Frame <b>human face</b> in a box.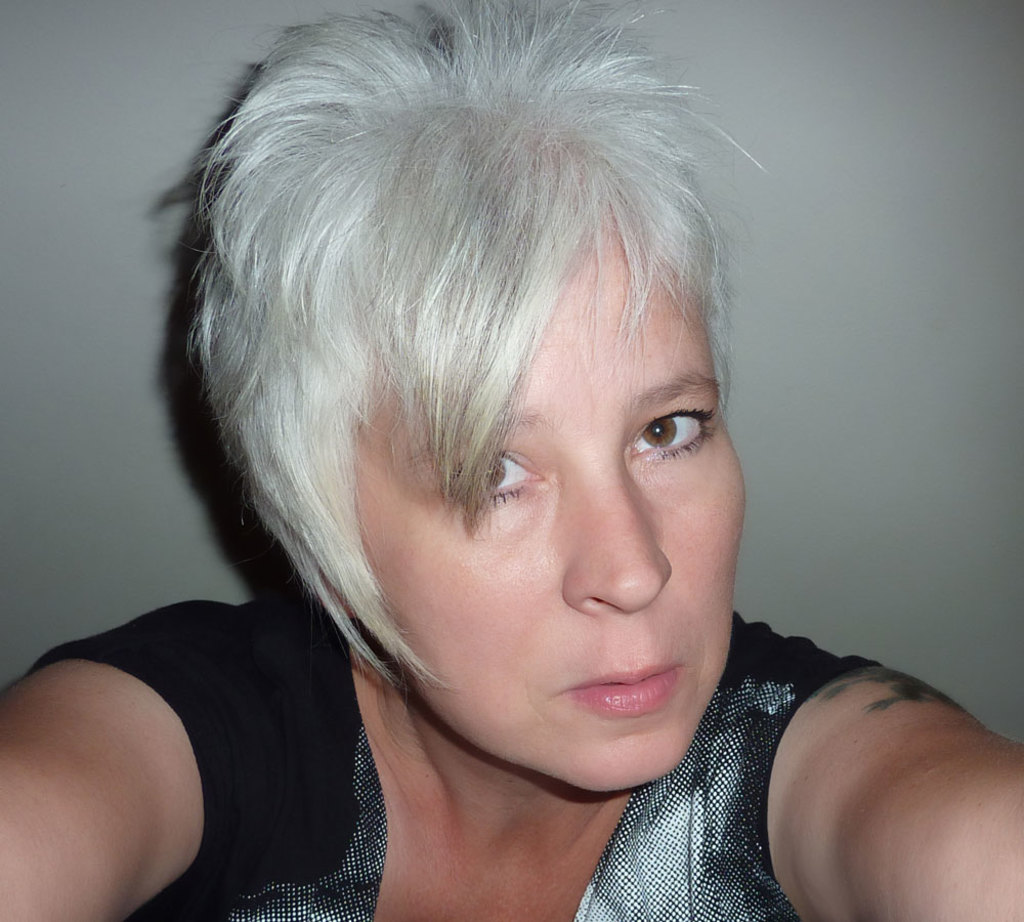
left=344, top=190, right=756, bottom=798.
